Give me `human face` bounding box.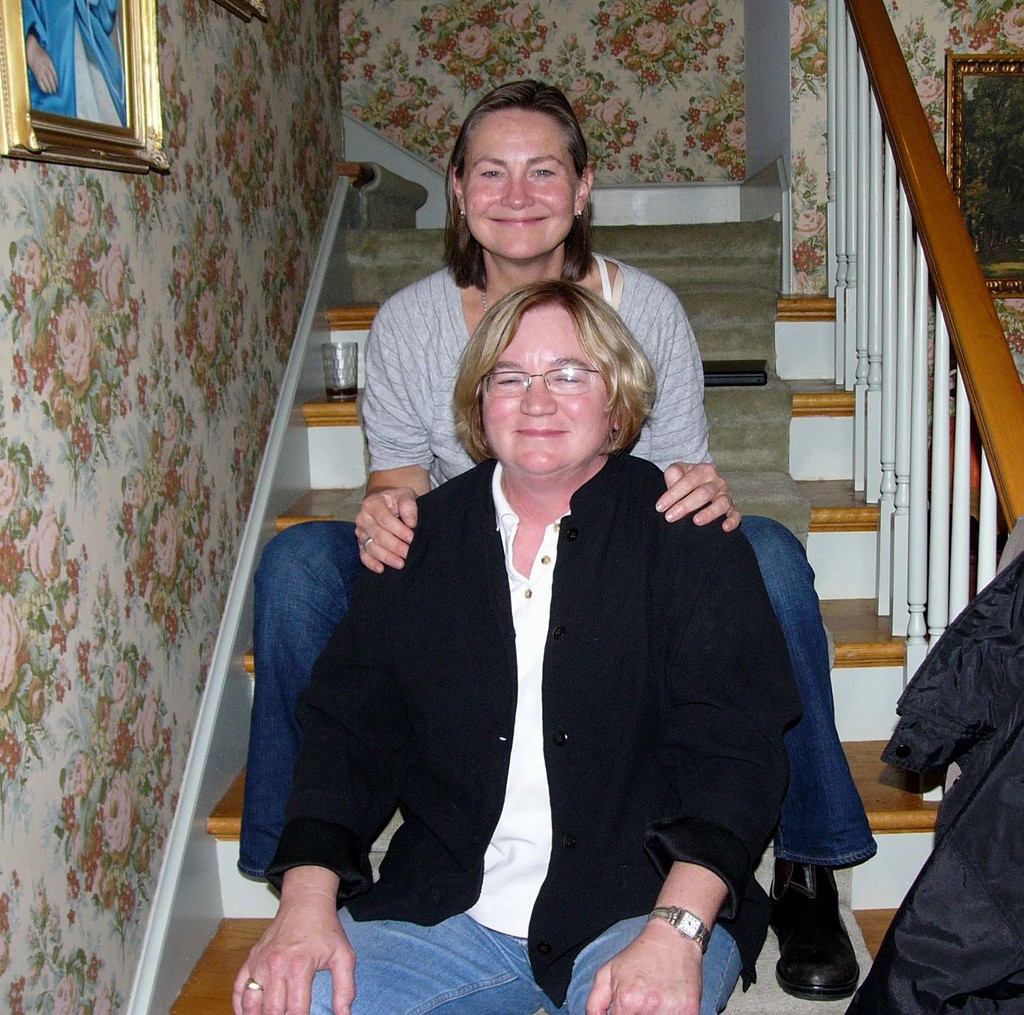
(x1=457, y1=112, x2=577, y2=256).
